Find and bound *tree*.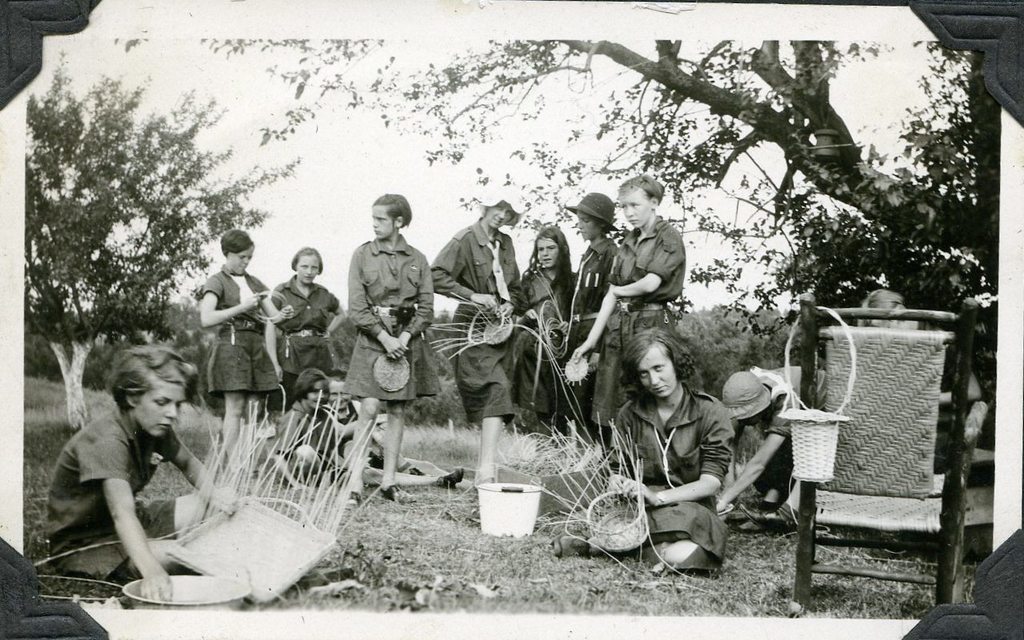
Bound: crop(114, 38, 996, 454).
